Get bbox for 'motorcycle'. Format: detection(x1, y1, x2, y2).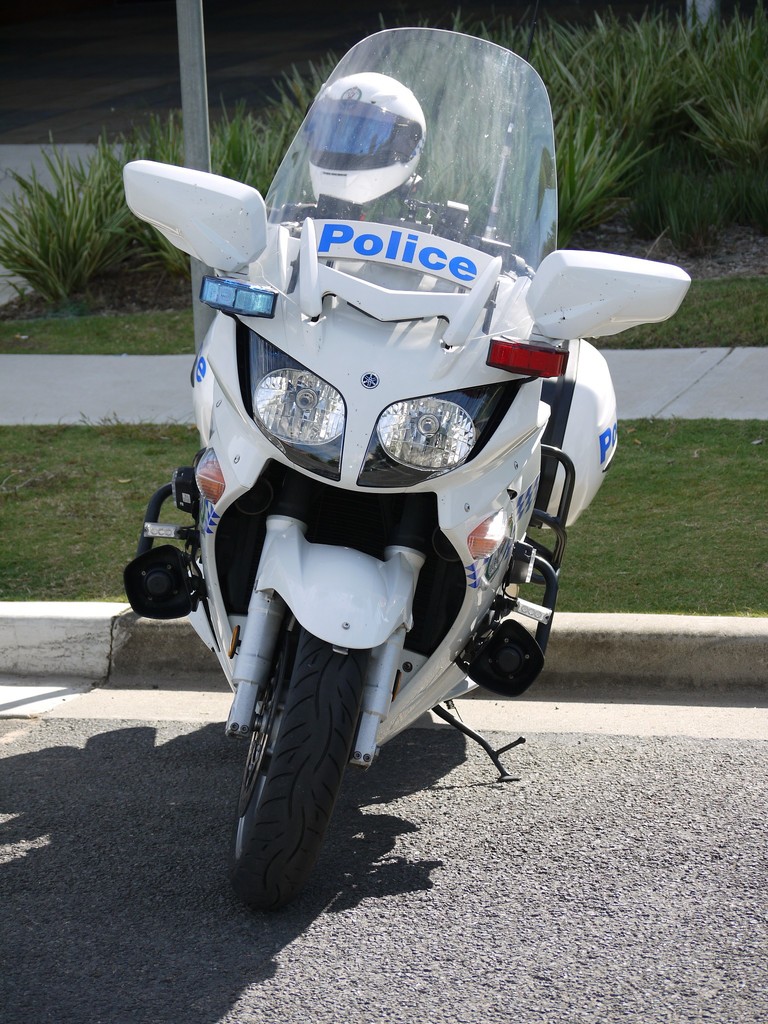
detection(112, 75, 644, 913).
